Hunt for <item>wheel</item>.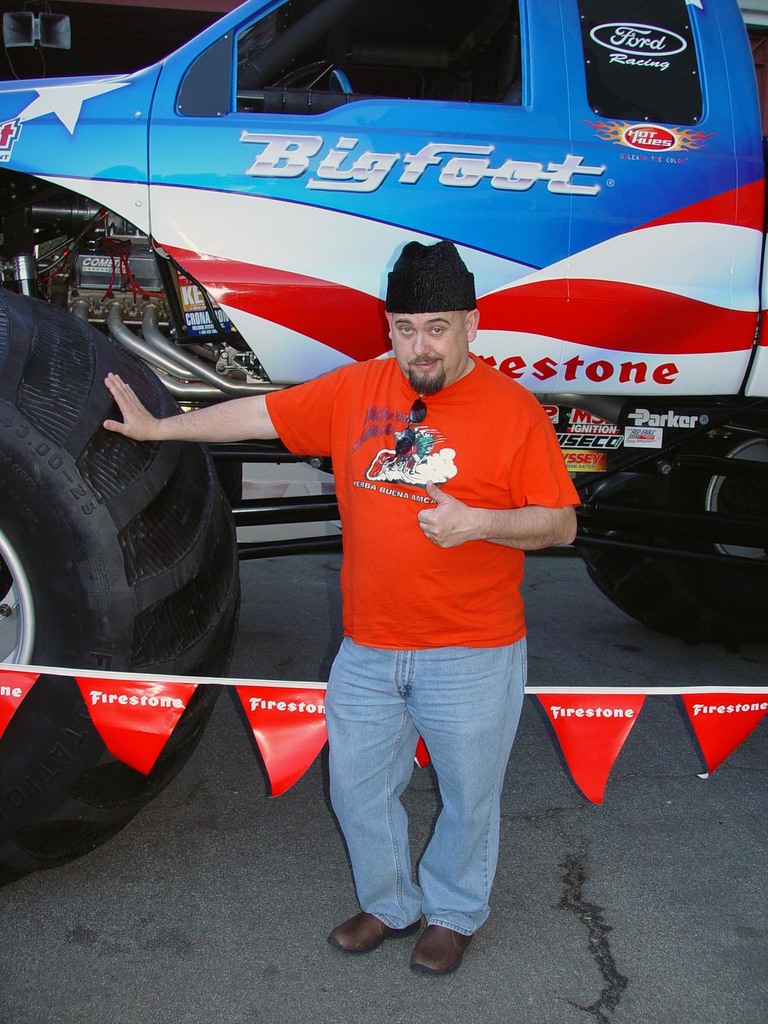
Hunted down at bbox(0, 288, 244, 877).
